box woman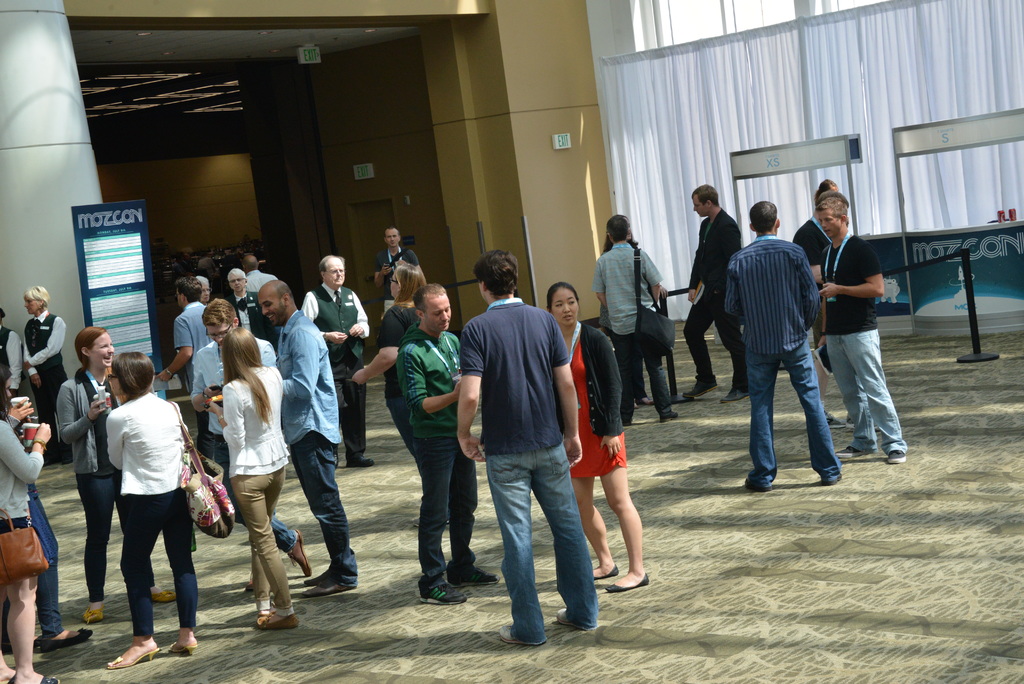
crop(540, 282, 652, 594)
